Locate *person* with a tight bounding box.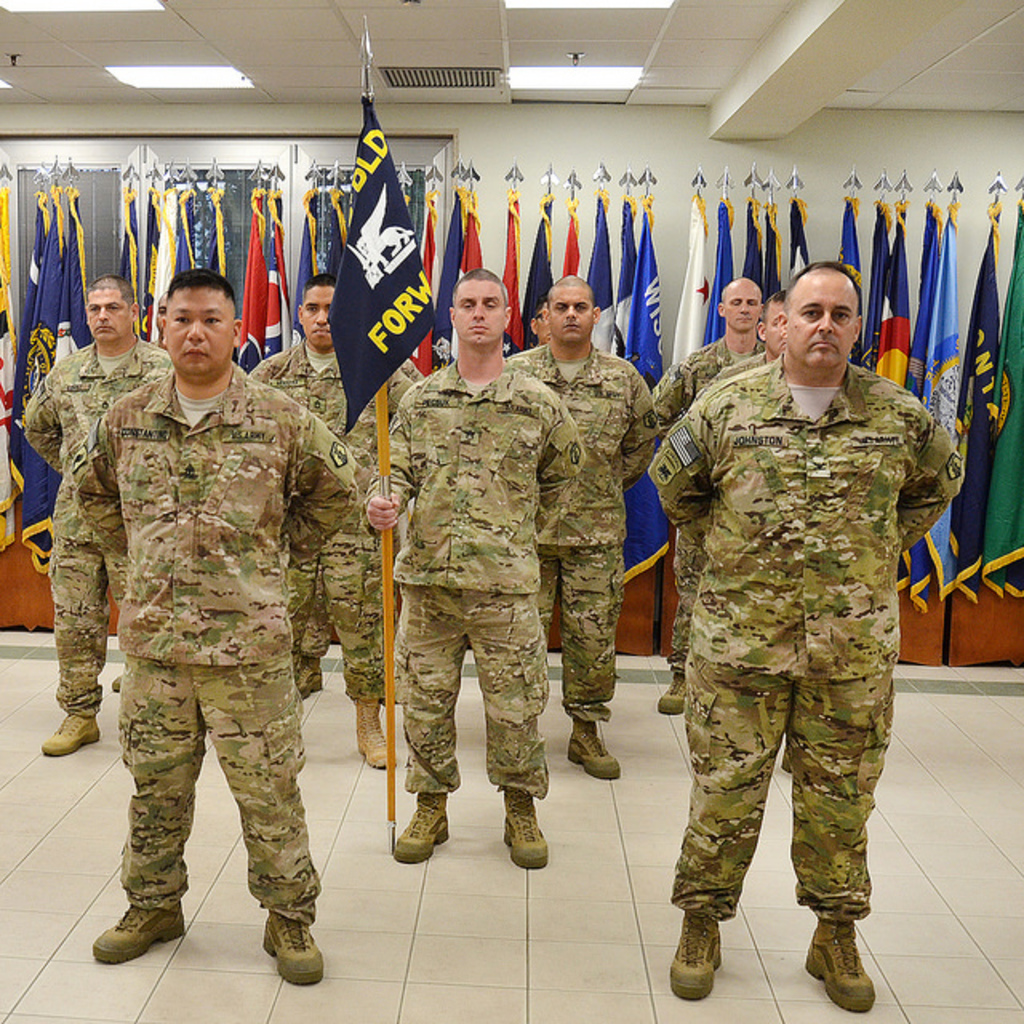
bbox=(392, 350, 421, 381).
